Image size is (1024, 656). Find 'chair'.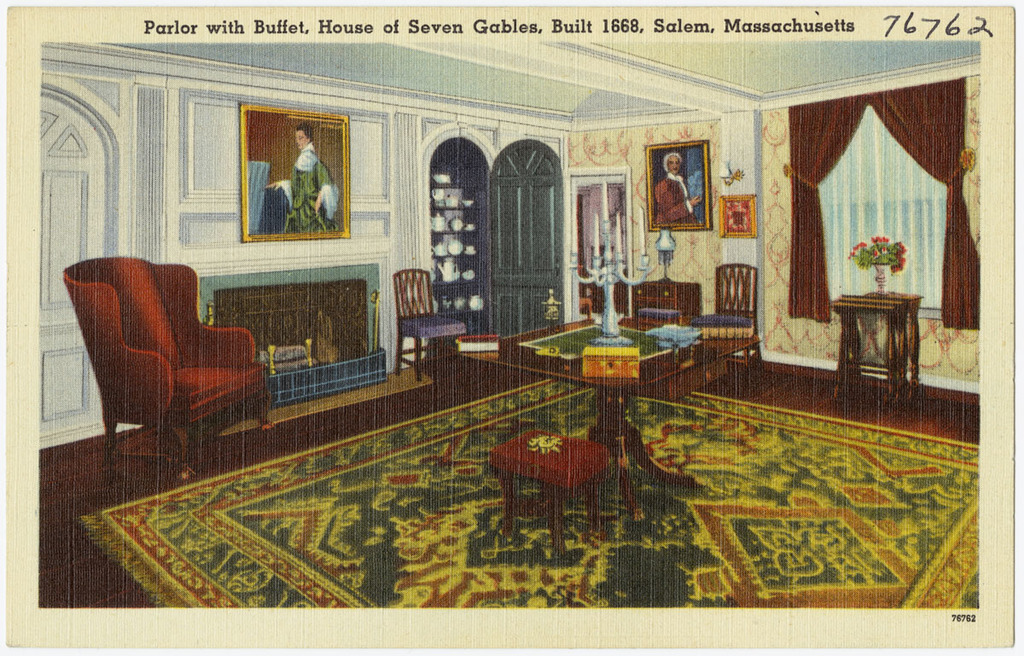
x1=691, y1=260, x2=768, y2=385.
